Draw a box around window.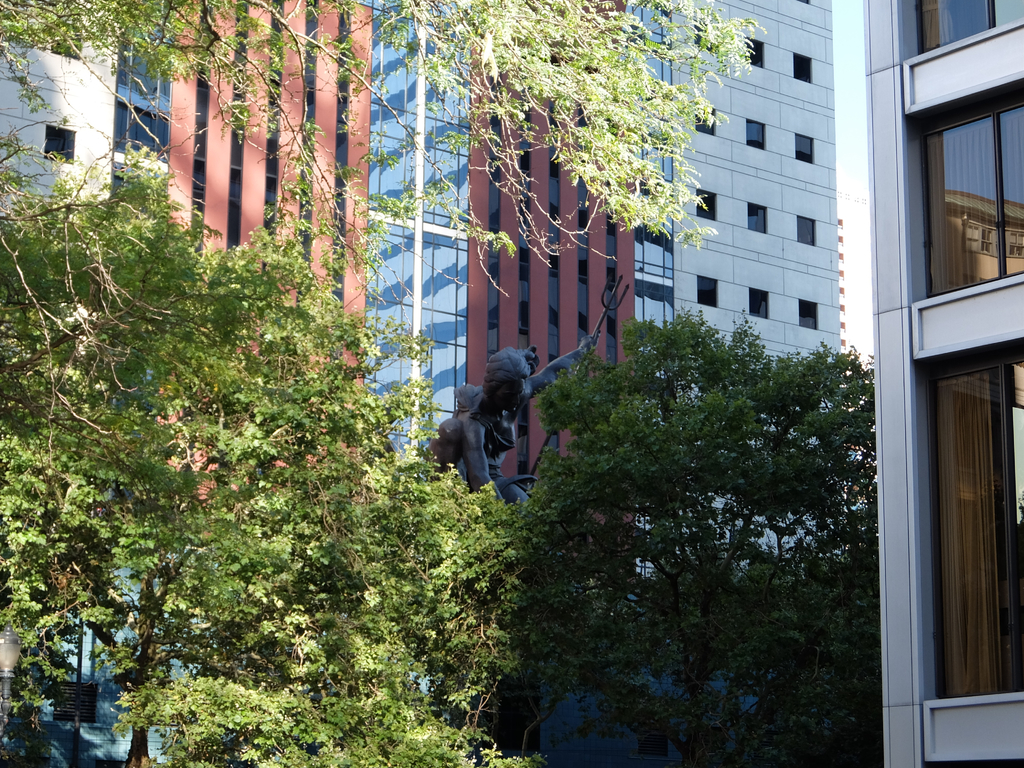
(916, 340, 1023, 701).
